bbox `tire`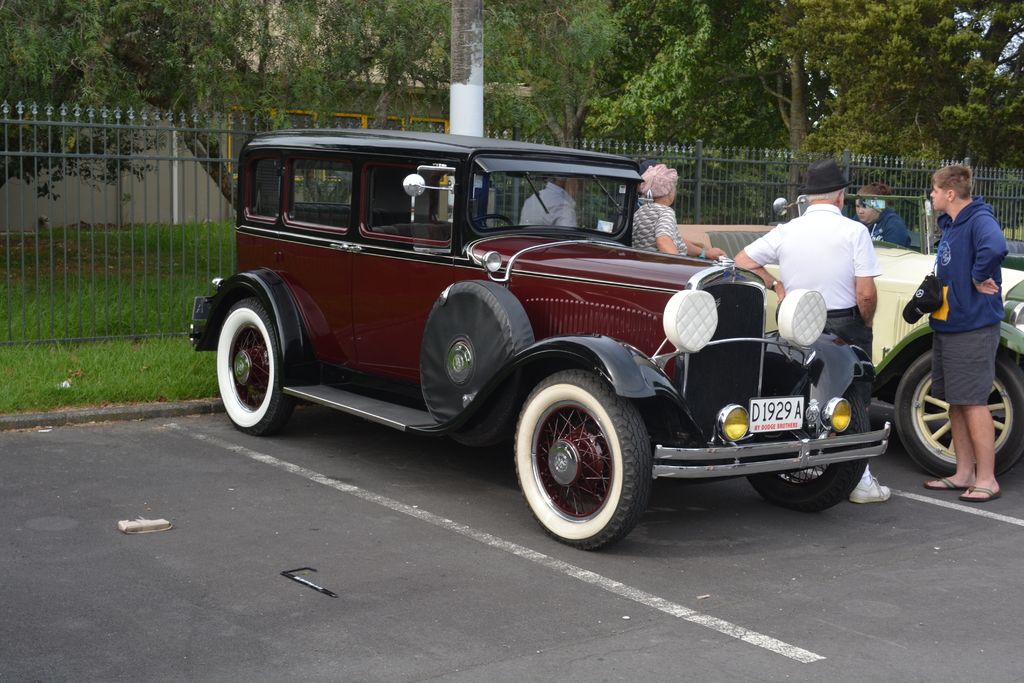
left=511, top=369, right=653, bottom=553
